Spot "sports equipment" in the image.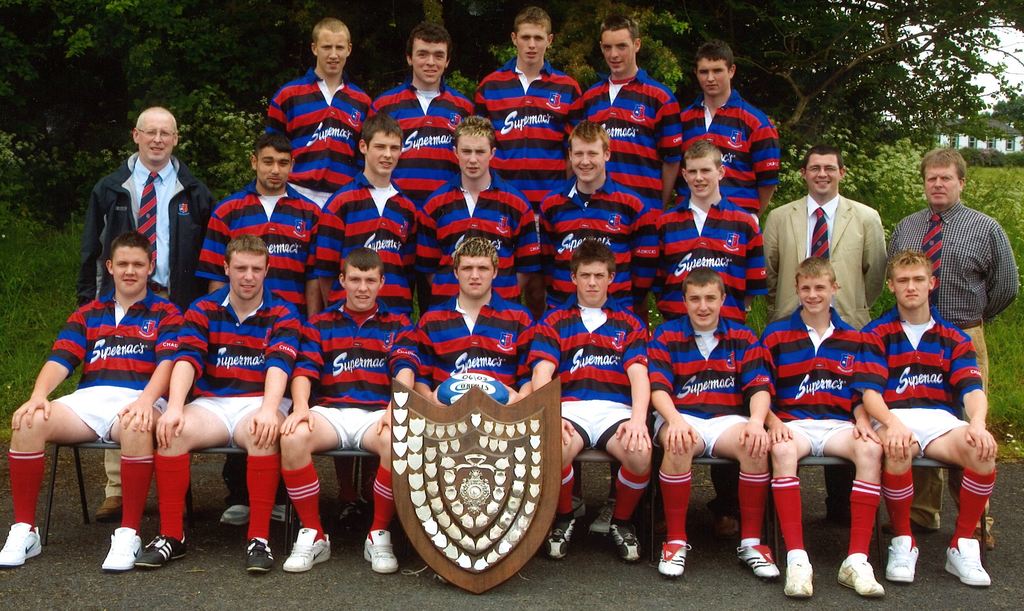
"sports equipment" found at (left=436, top=373, right=509, bottom=407).
